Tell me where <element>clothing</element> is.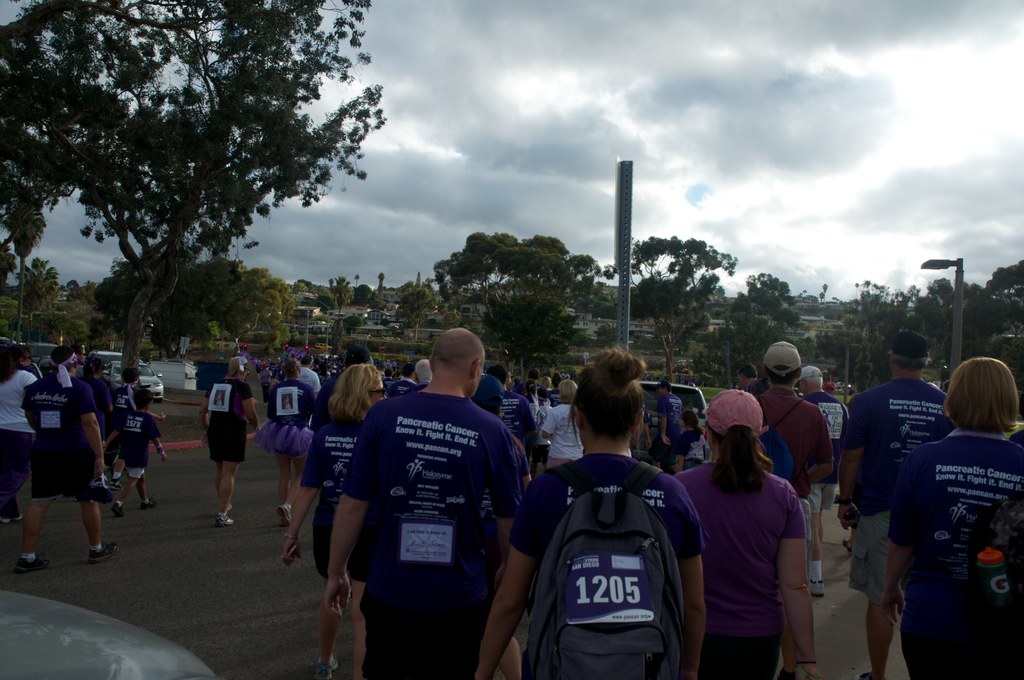
<element>clothing</element> is at <bbox>259, 378, 313, 449</bbox>.
